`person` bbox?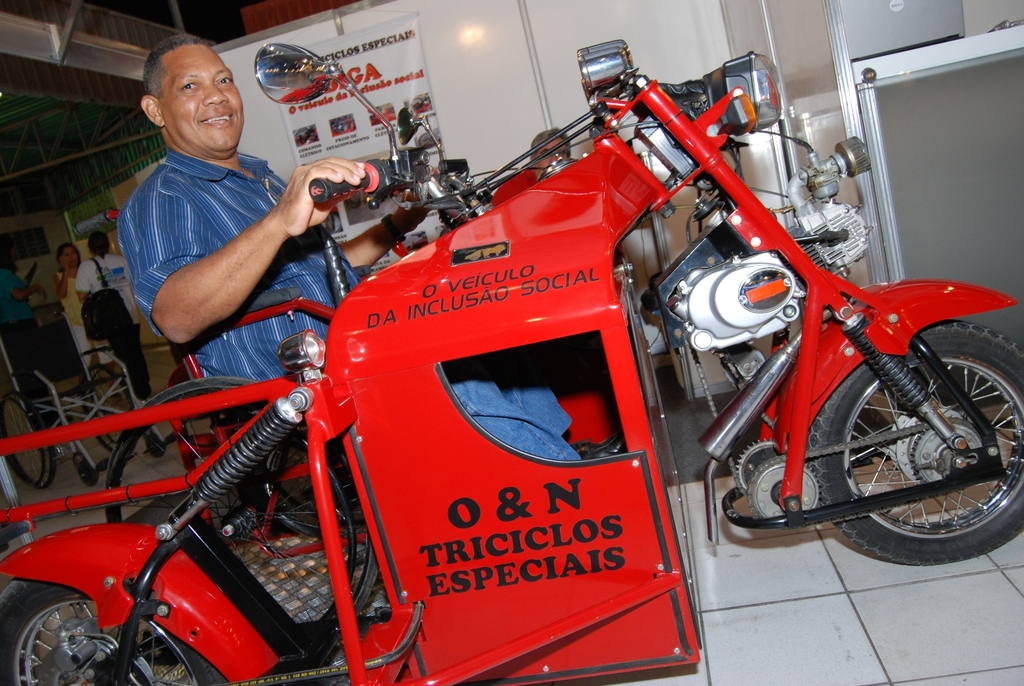
116,34,626,463
